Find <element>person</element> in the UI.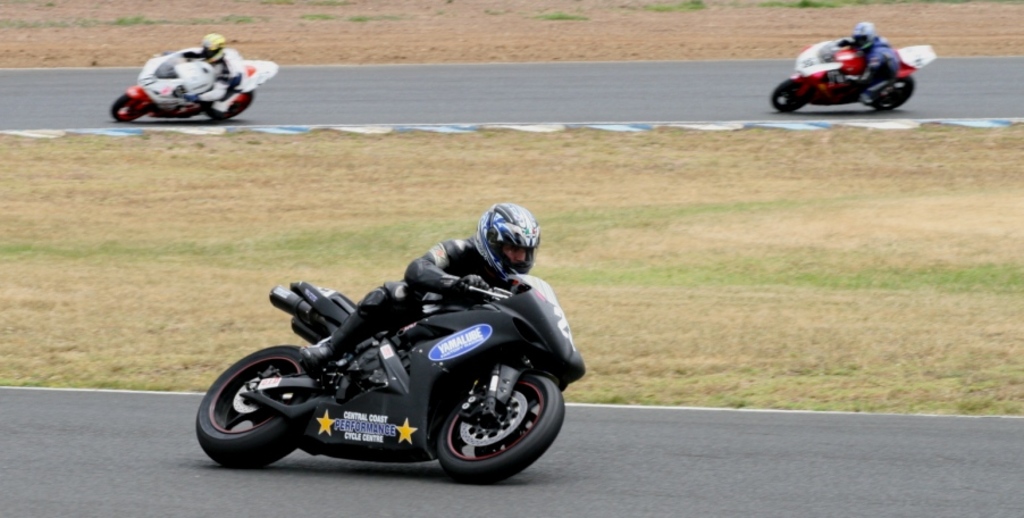
UI element at {"x1": 831, "y1": 20, "x2": 903, "y2": 103}.
